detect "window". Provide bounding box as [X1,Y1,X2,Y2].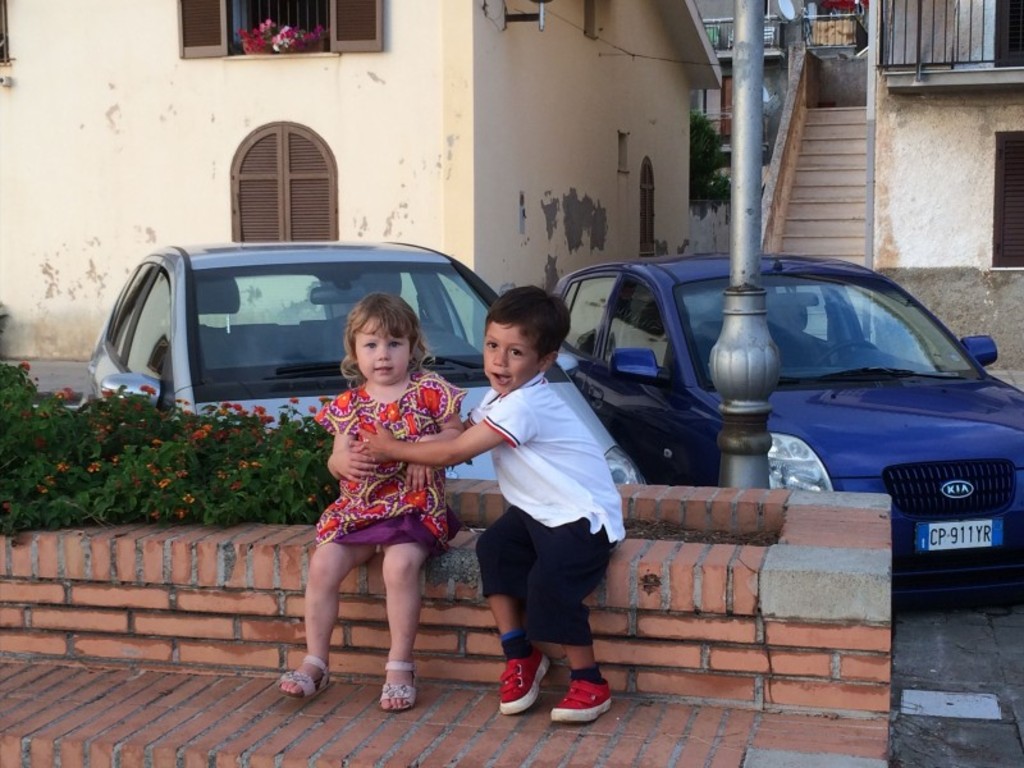
[429,270,493,358].
